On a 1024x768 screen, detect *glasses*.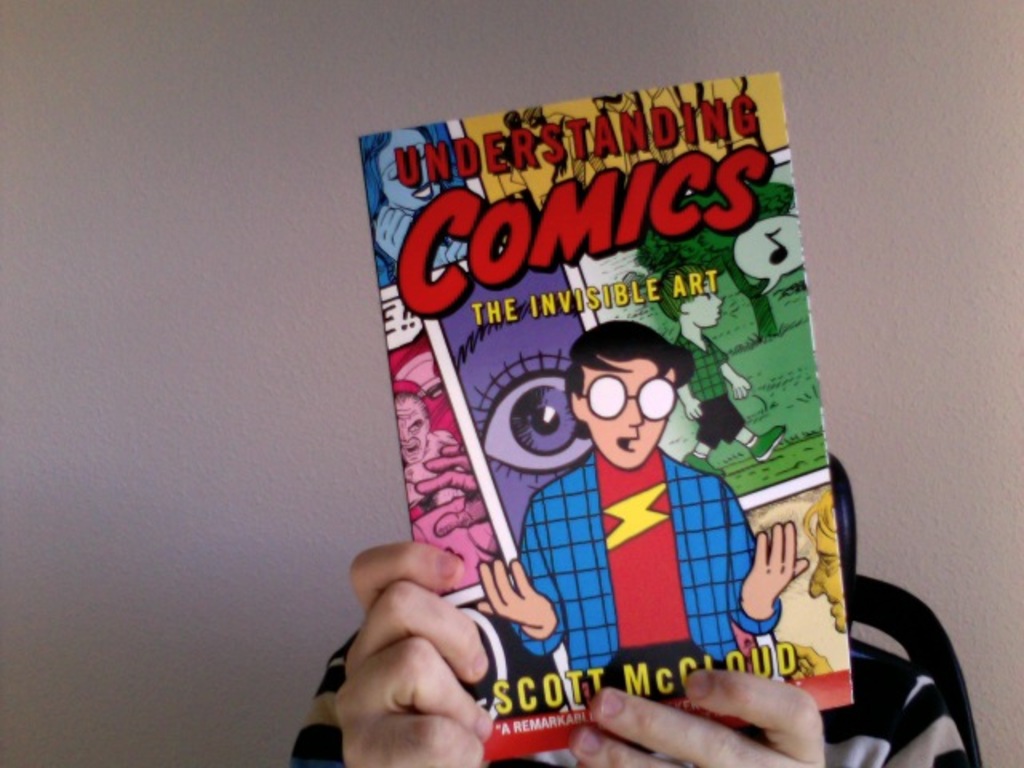
571, 378, 674, 421.
